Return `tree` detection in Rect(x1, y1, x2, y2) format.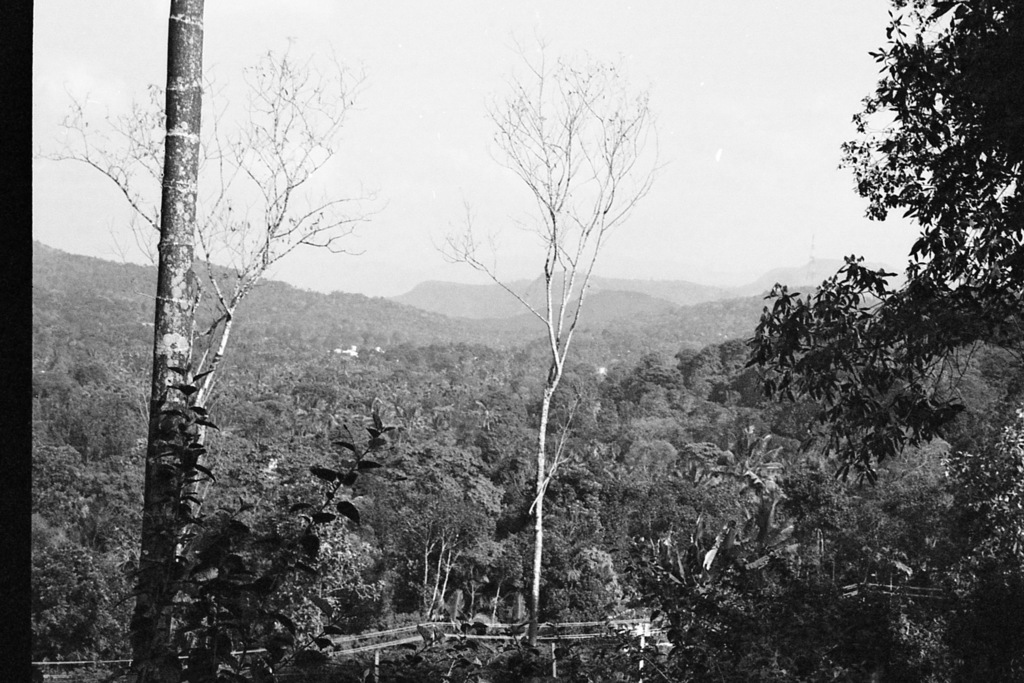
Rect(35, 39, 396, 646).
